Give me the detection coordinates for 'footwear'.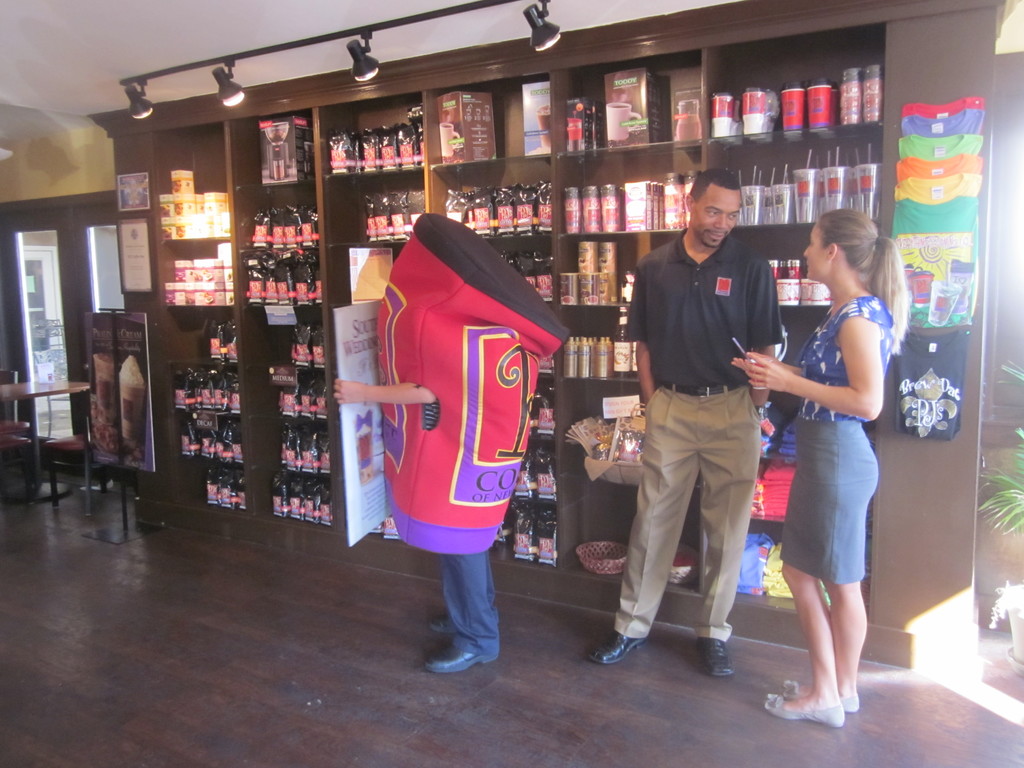
left=778, top=688, right=865, bottom=717.
